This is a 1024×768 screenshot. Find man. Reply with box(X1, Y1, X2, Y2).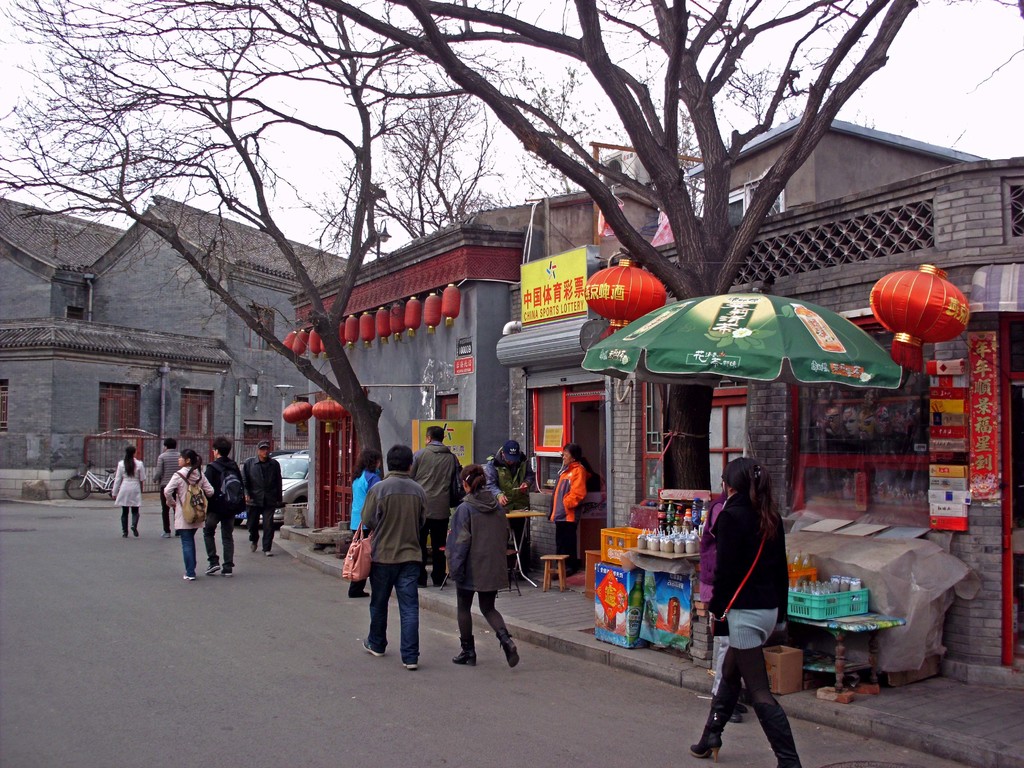
box(349, 448, 431, 670).
